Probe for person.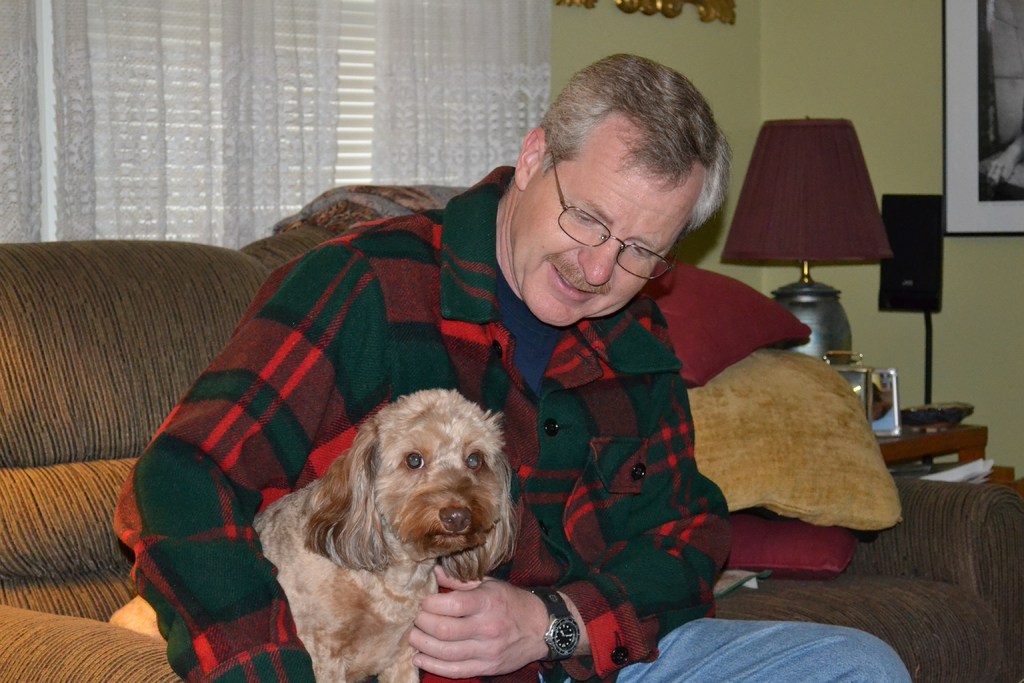
Probe result: [x1=101, y1=47, x2=917, y2=682].
